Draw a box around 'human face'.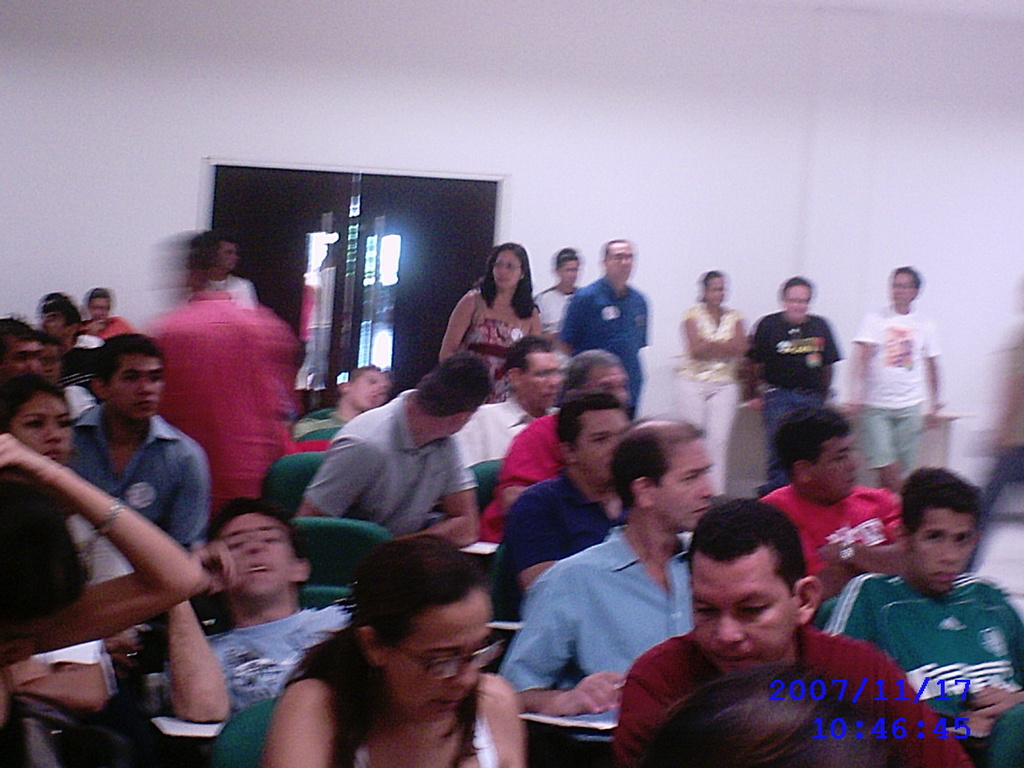
518, 353, 557, 406.
